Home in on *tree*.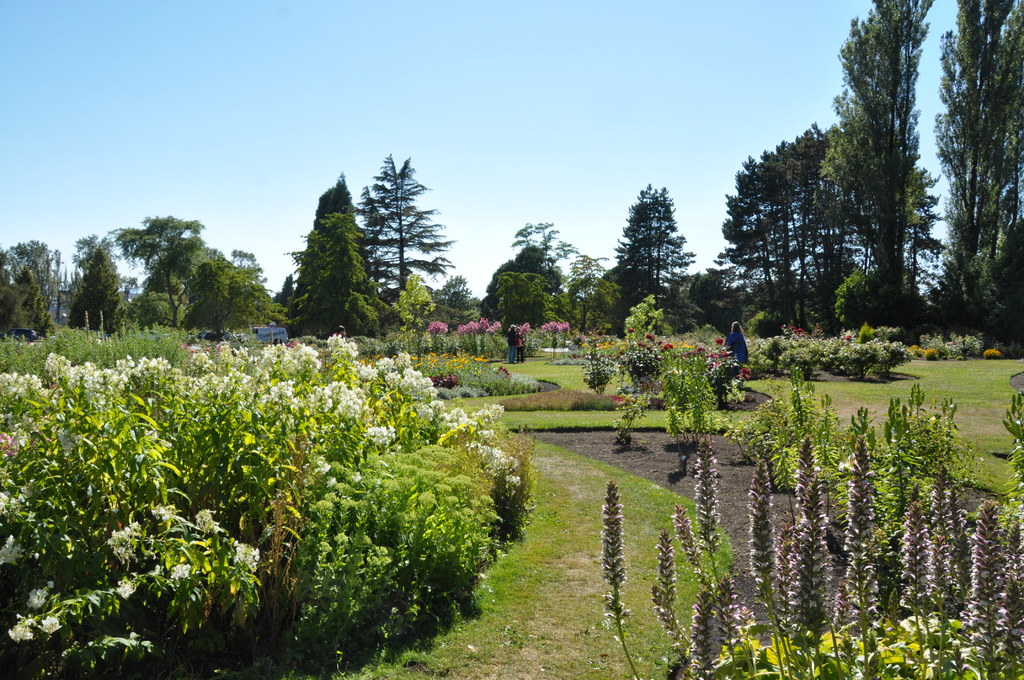
Homed in at <bbox>283, 158, 379, 346</bbox>.
